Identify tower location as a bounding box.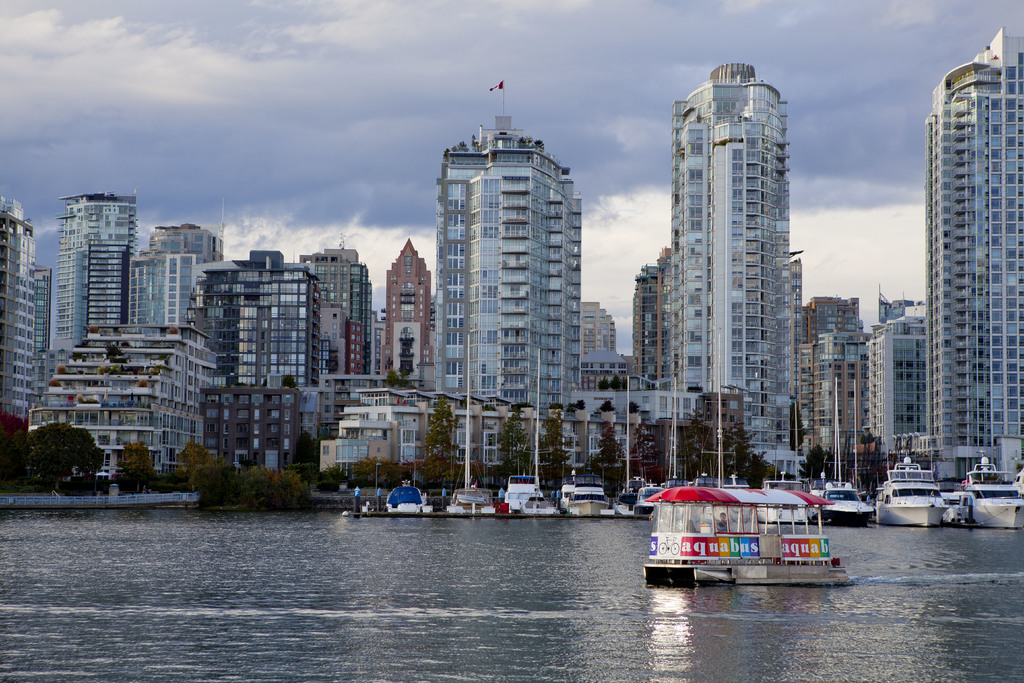
left=929, top=38, right=1023, bottom=470.
